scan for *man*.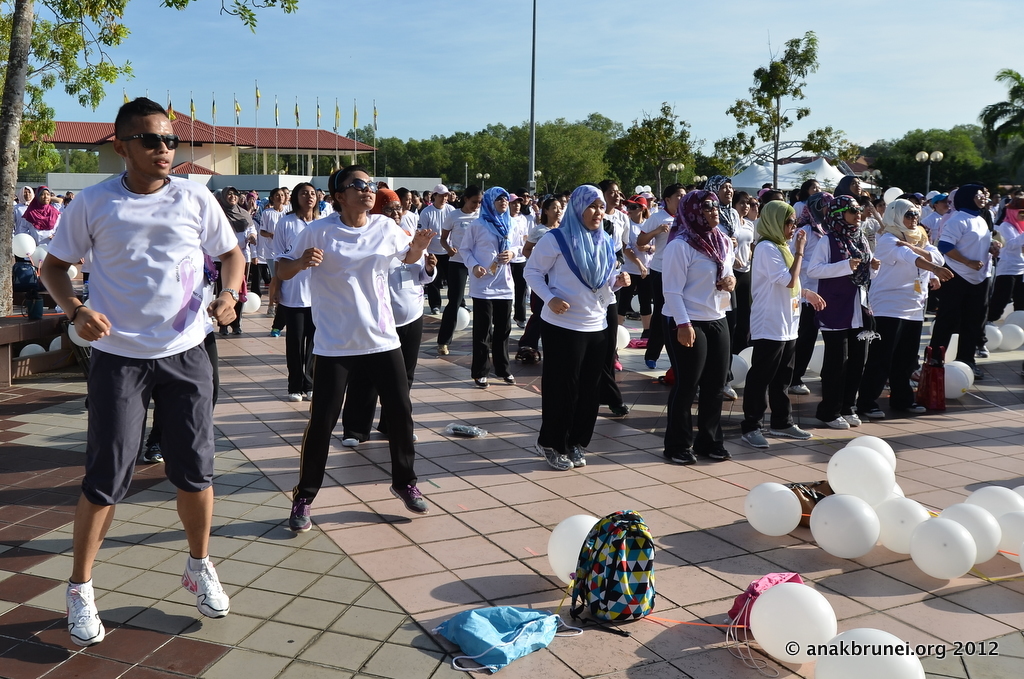
Scan result: <box>45,60,230,650</box>.
